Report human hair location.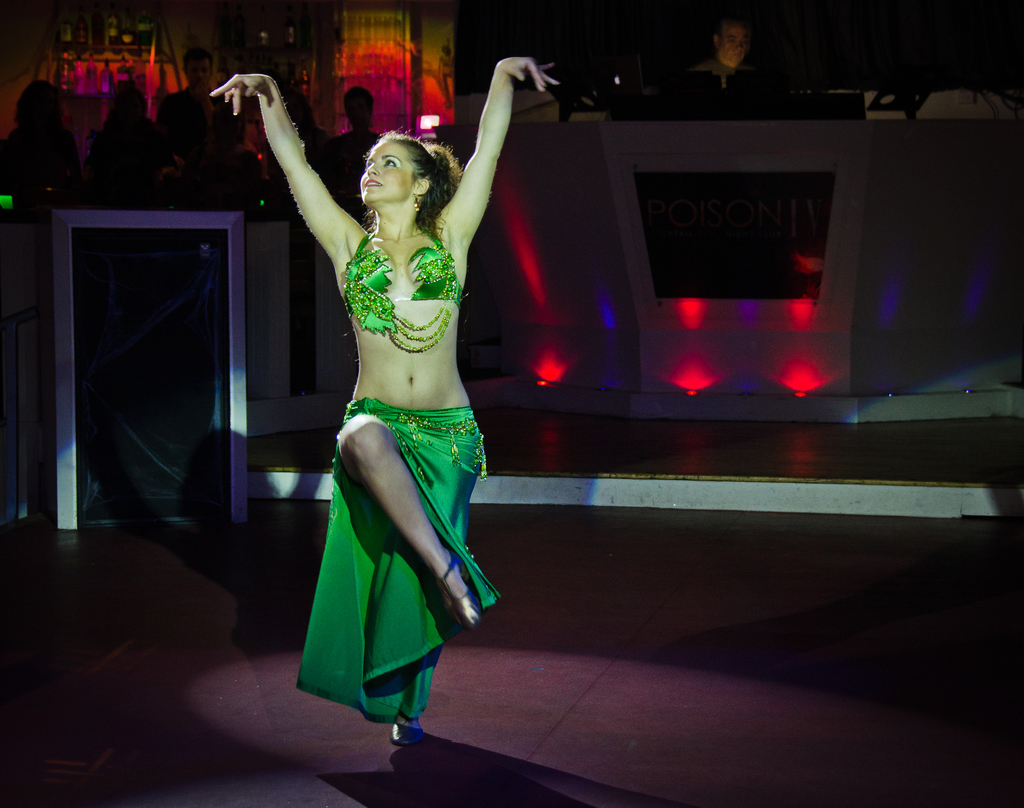
Report: pyautogui.locateOnScreen(356, 129, 468, 235).
